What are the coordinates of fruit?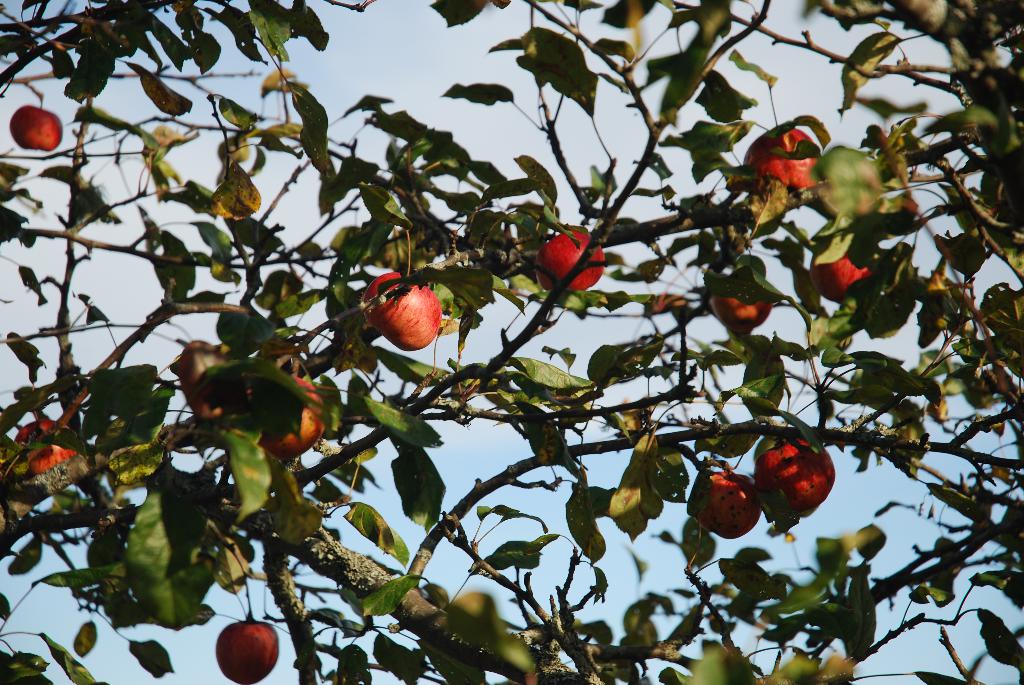
[531, 224, 609, 299].
